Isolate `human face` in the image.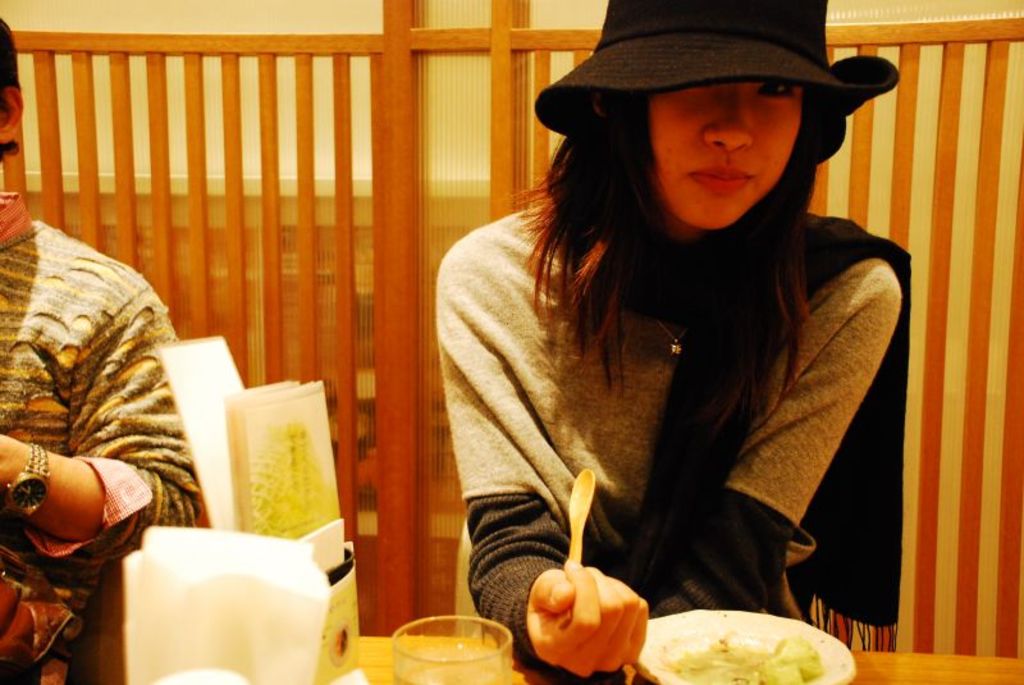
Isolated region: 646,83,805,227.
